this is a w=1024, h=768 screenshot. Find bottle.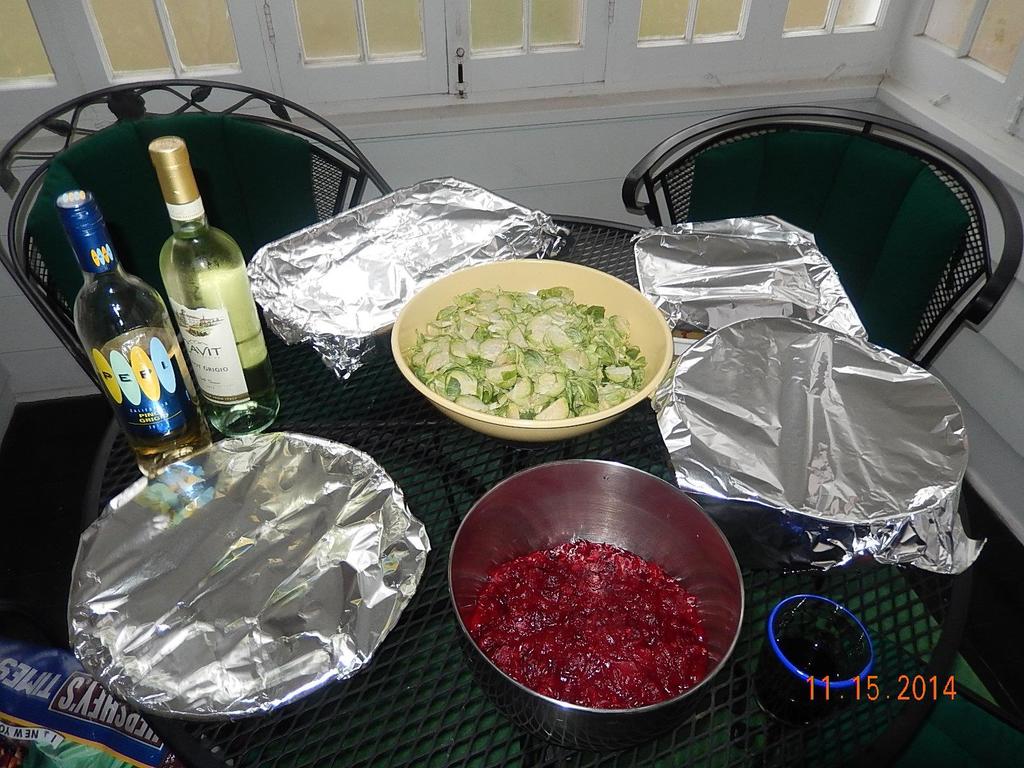
Bounding box: x1=58 y1=186 x2=212 y2=479.
